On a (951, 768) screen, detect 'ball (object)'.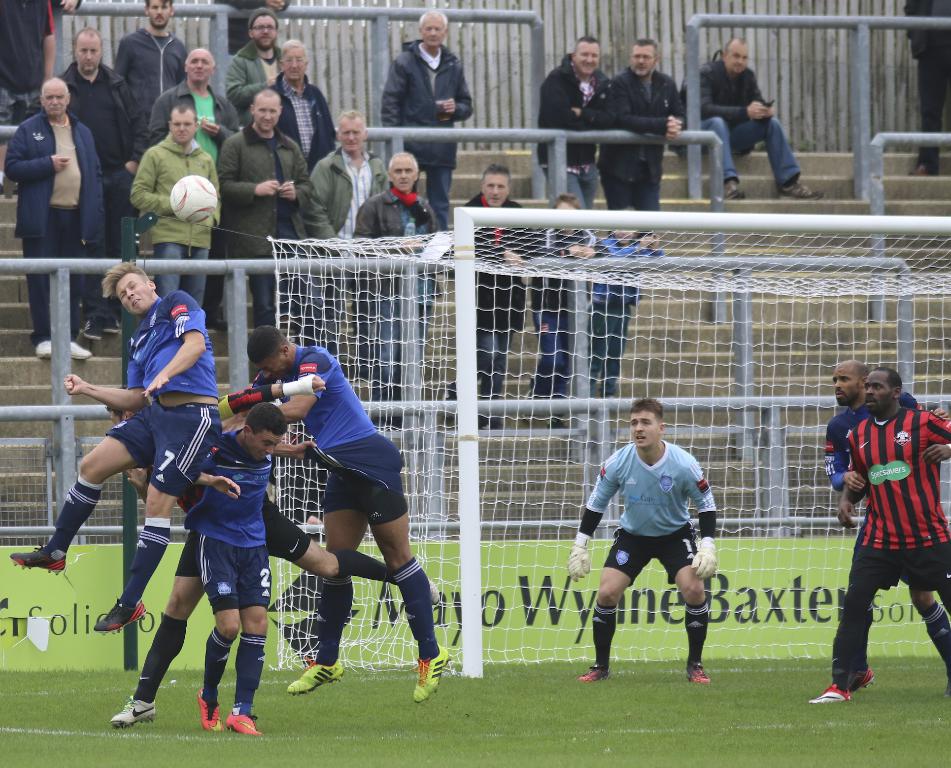
bbox(169, 175, 217, 227).
